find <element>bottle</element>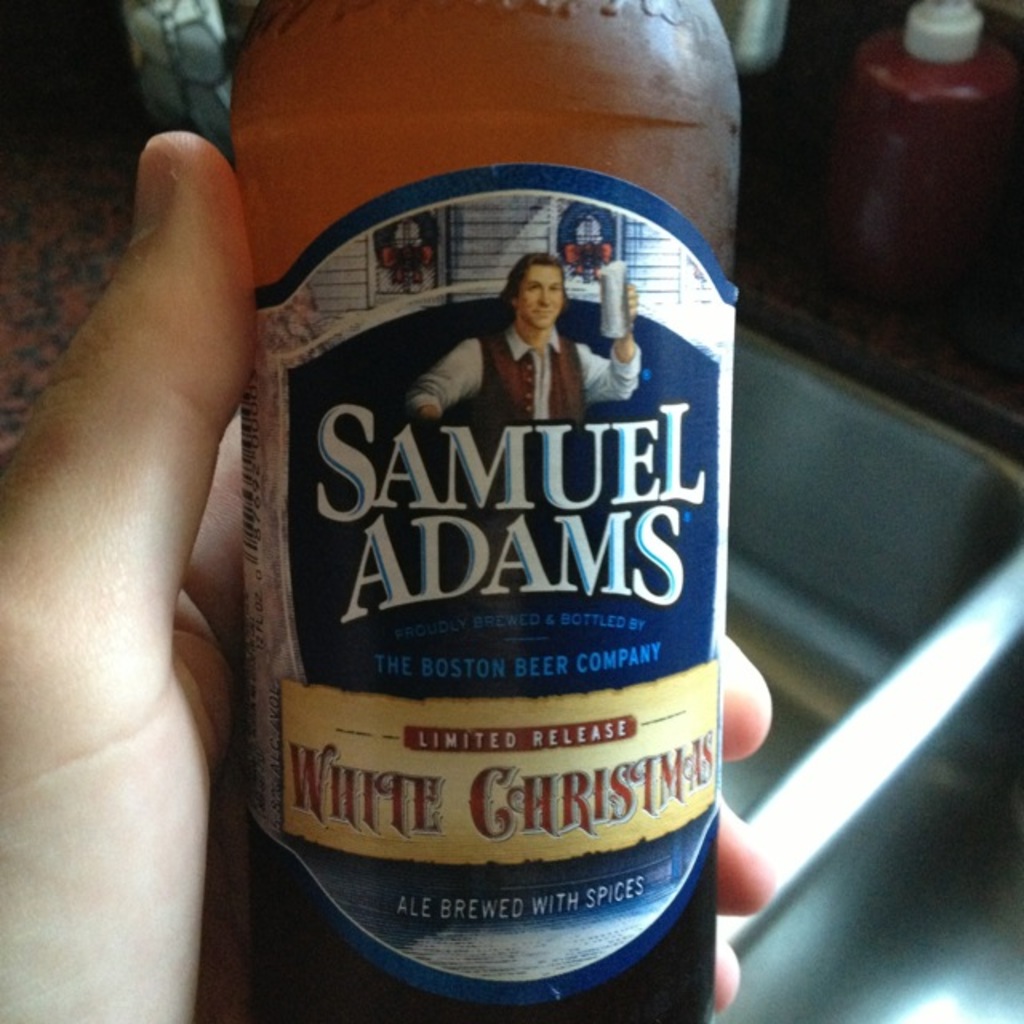
[229,165,757,1006]
